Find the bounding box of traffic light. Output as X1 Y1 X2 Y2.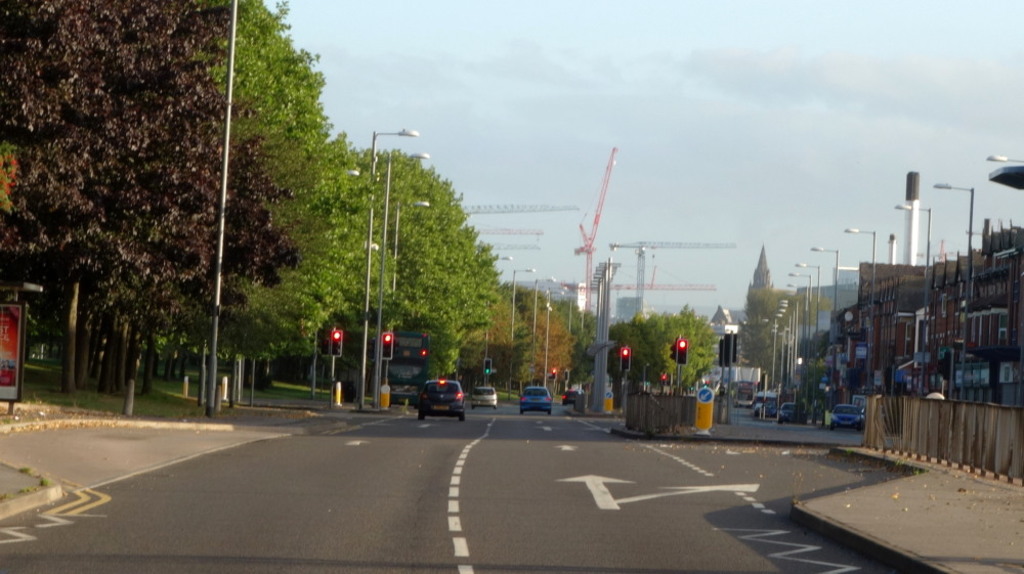
383 333 394 359.
